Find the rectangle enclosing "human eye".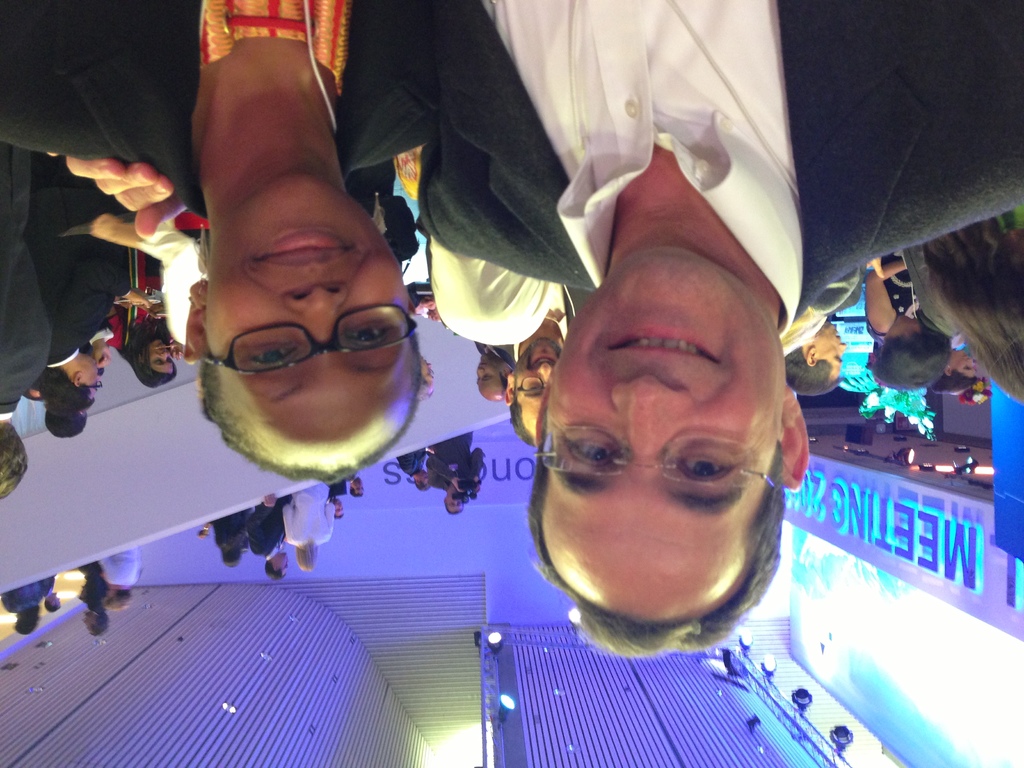
bbox=[344, 327, 396, 349].
